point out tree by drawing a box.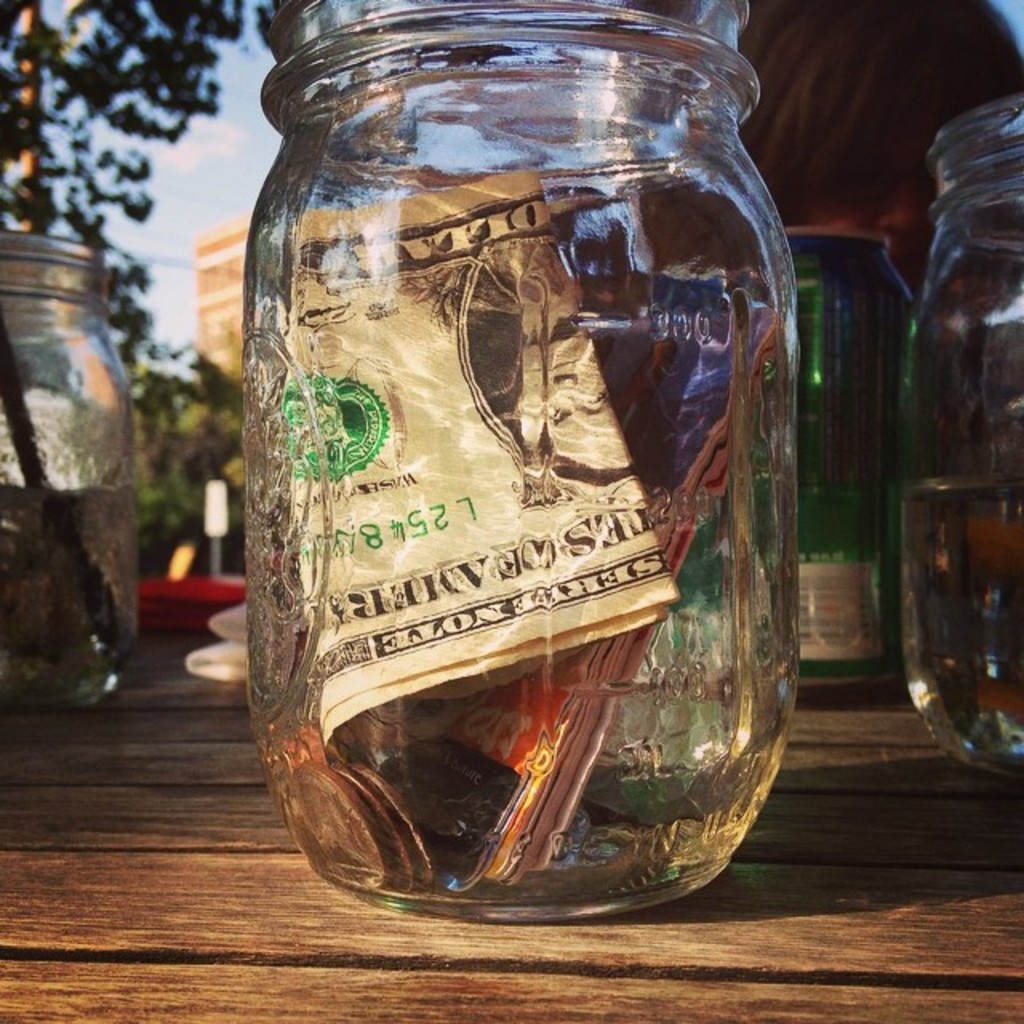
Rect(0, 0, 270, 579).
